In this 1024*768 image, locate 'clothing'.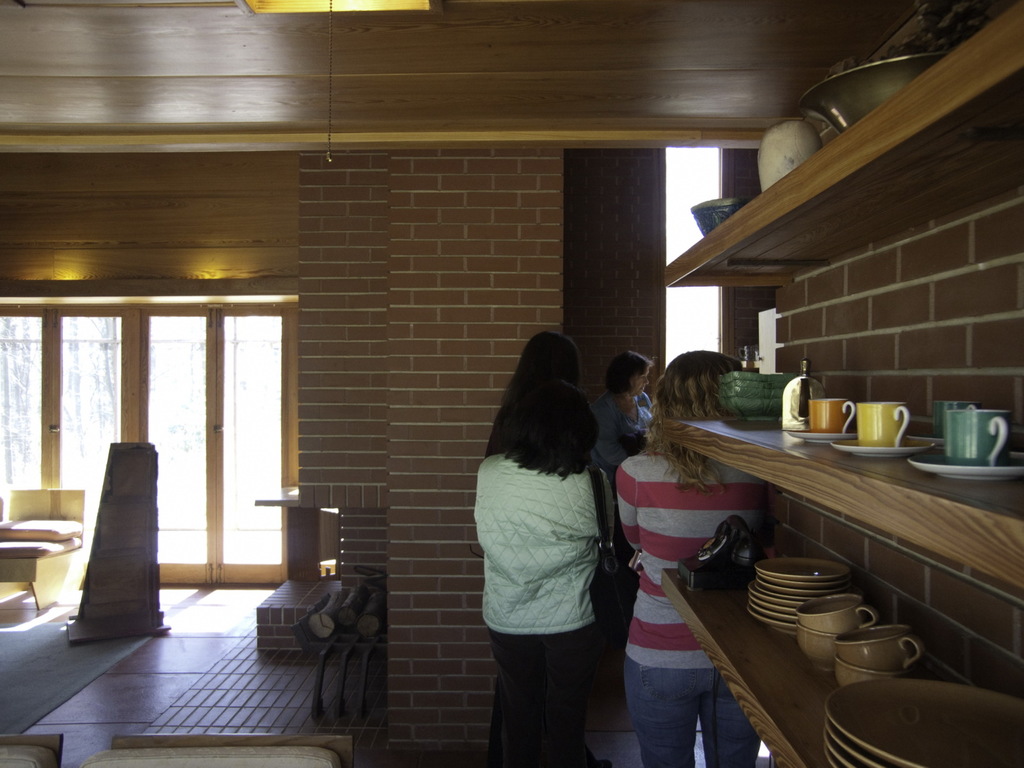
Bounding box: [468,381,637,721].
